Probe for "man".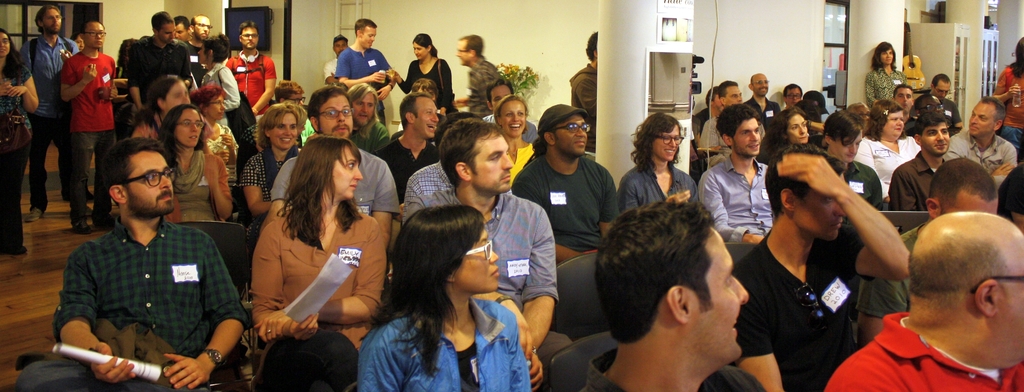
Probe result: (707,80,751,148).
